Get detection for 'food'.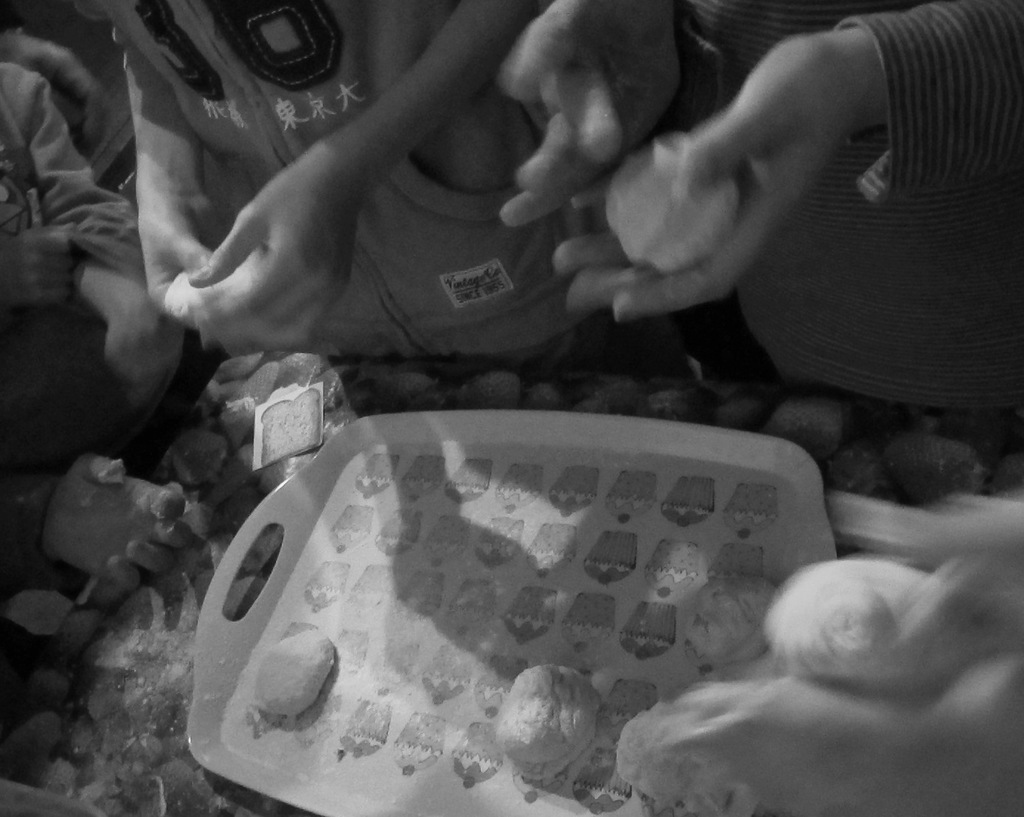
Detection: (298,583,342,616).
